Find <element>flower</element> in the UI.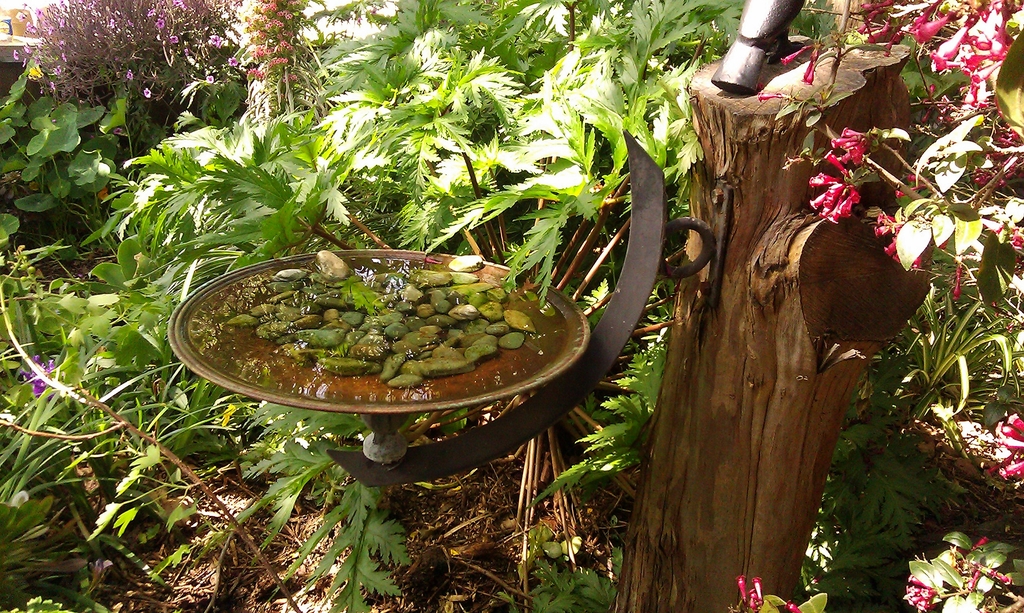
UI element at <region>111, 126, 124, 137</region>.
